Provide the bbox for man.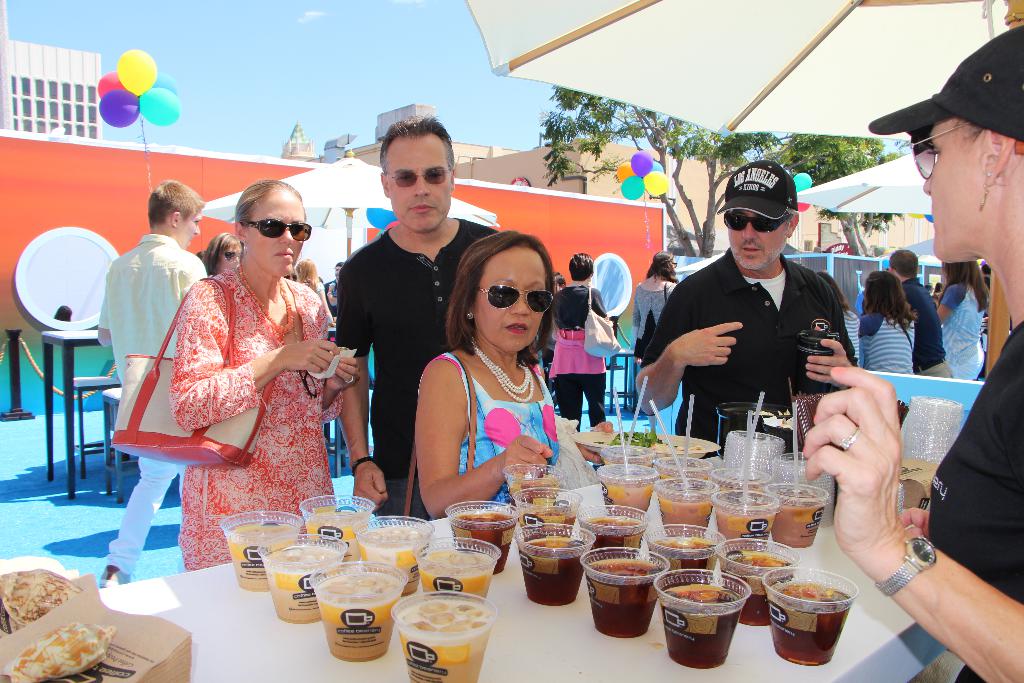
select_region(93, 174, 212, 586).
